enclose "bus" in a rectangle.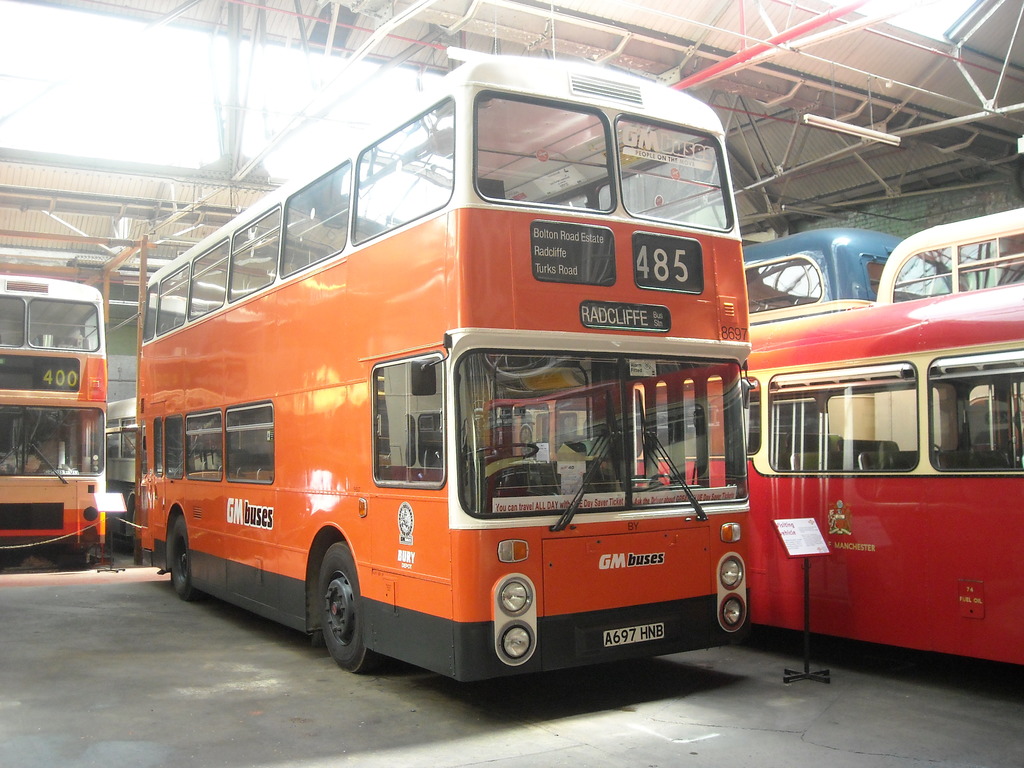
[left=100, top=393, right=140, bottom=553].
